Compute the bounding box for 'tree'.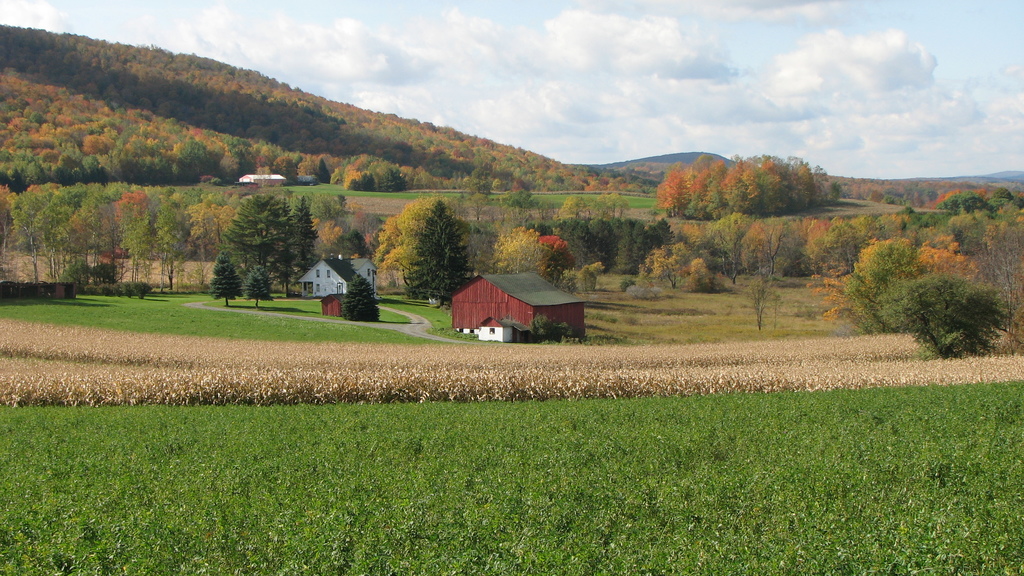
bbox=[701, 217, 752, 264].
